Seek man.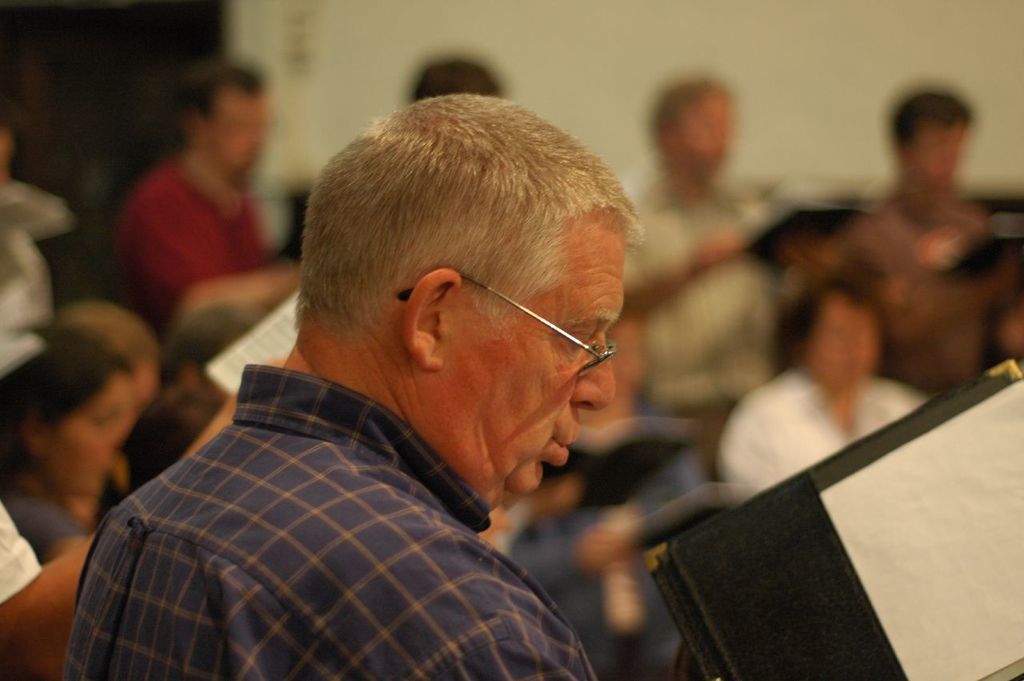
<bbox>538, 329, 692, 566</bbox>.
